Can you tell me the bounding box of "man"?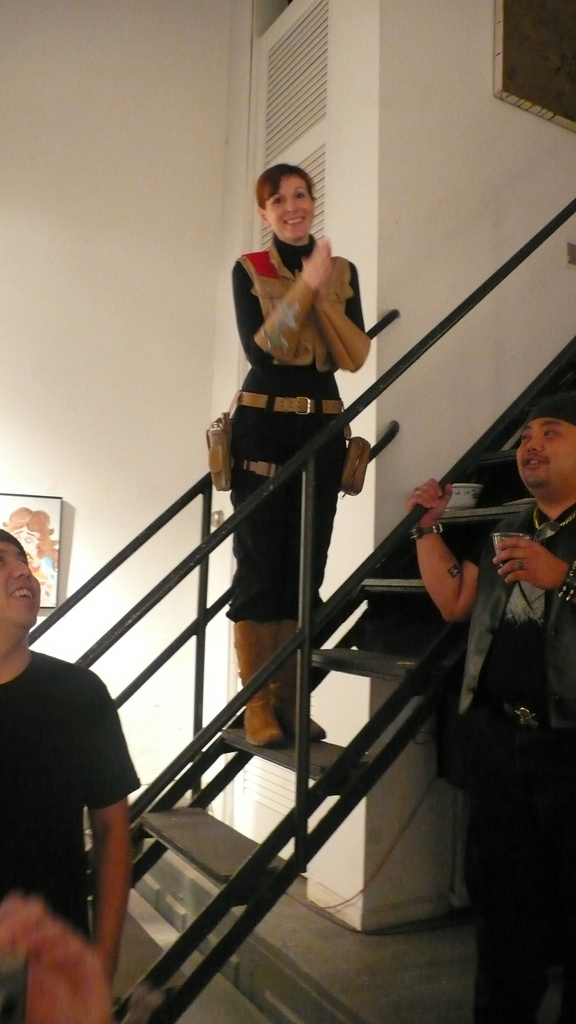
region(0, 526, 143, 1023).
